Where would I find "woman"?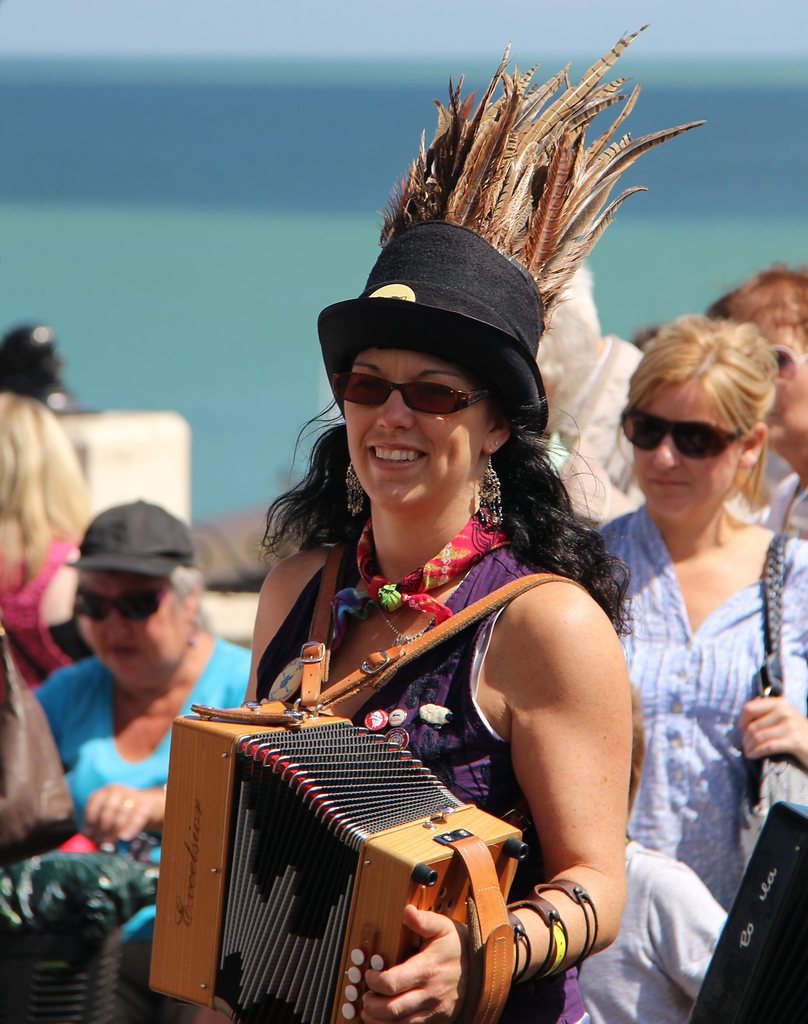
At [x1=596, y1=308, x2=807, y2=915].
